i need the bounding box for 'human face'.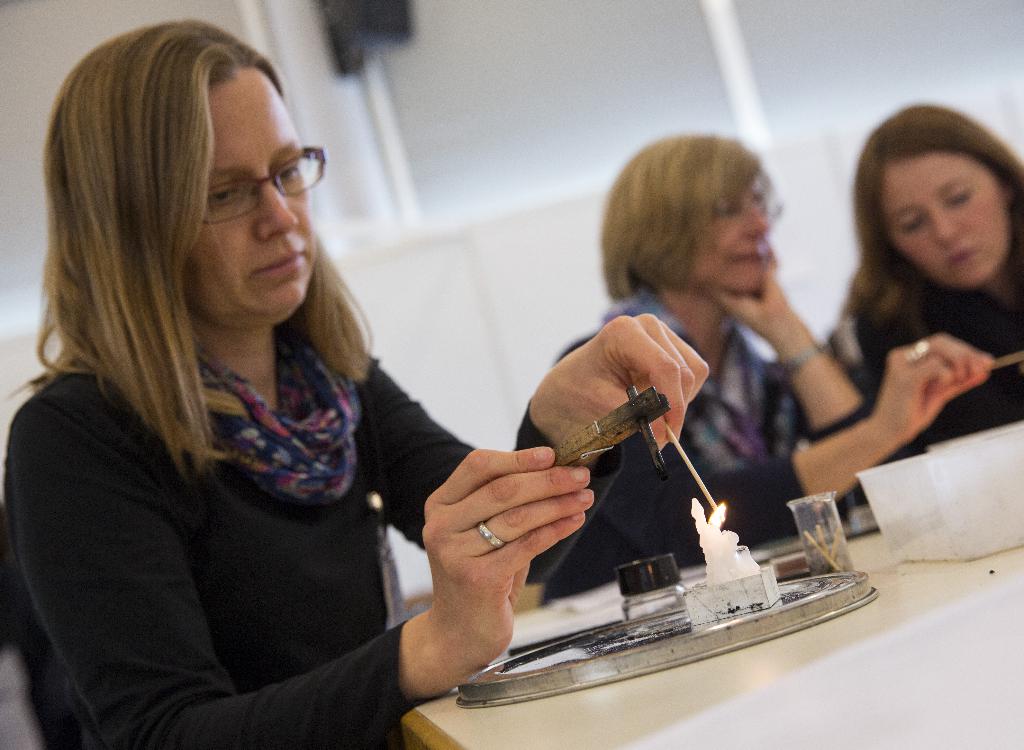
Here it is: {"left": 698, "top": 177, "right": 774, "bottom": 300}.
